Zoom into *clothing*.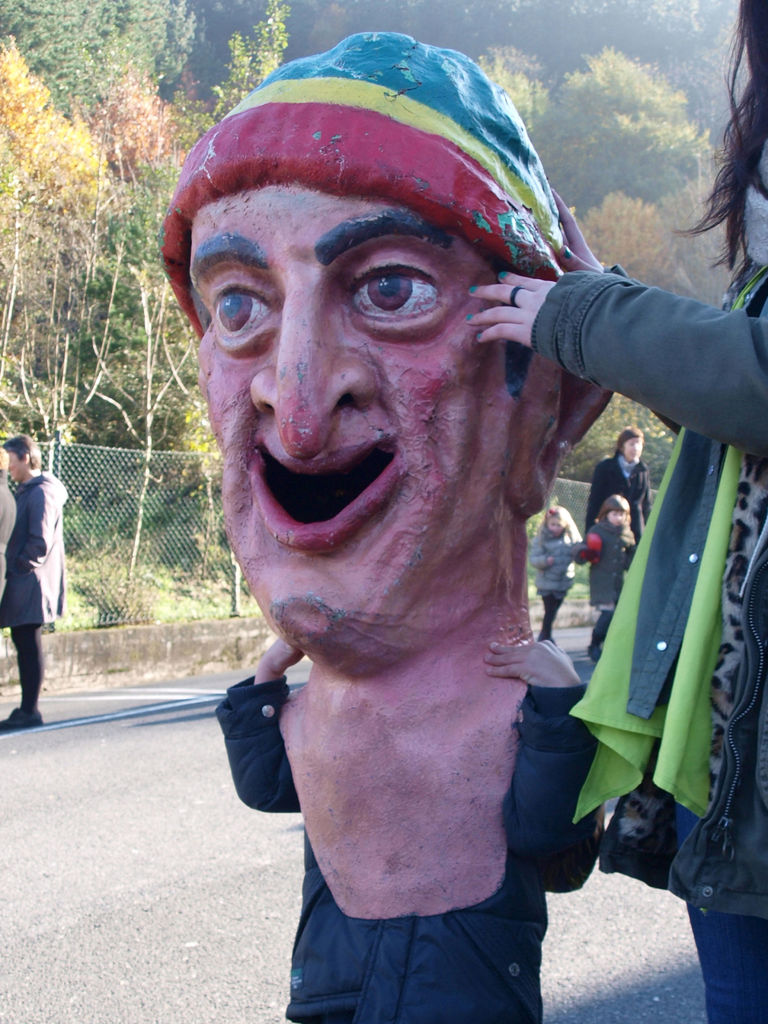
Zoom target: [530, 135, 767, 1023].
